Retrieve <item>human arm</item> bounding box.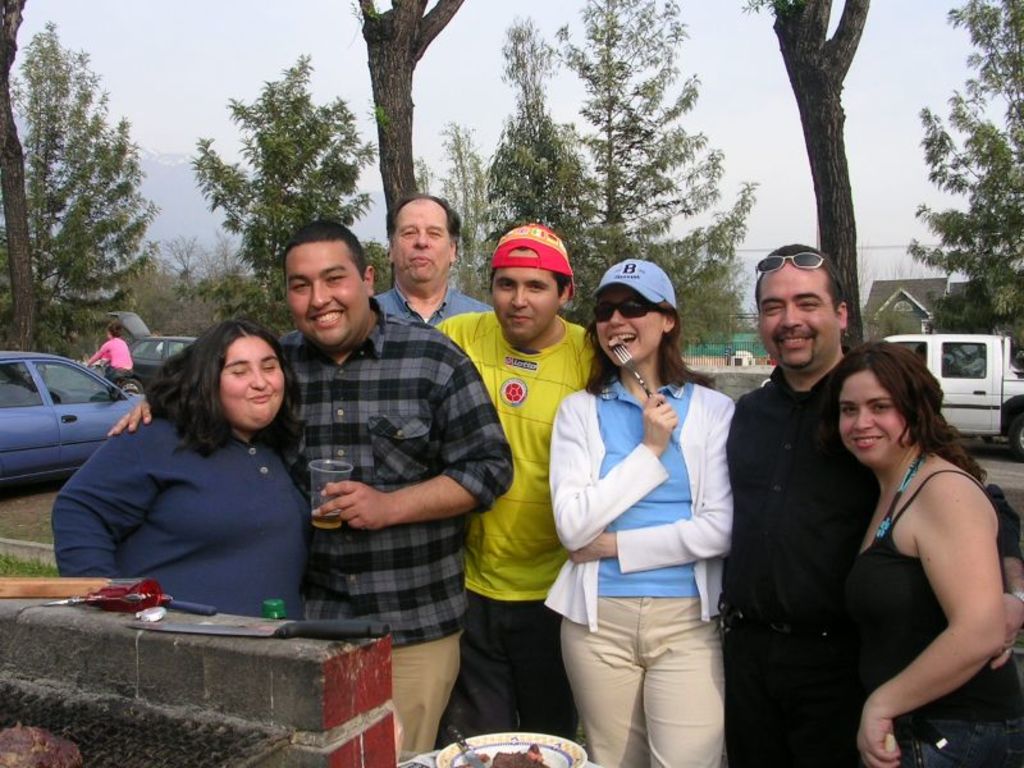
Bounding box: bbox=(84, 342, 111, 366).
